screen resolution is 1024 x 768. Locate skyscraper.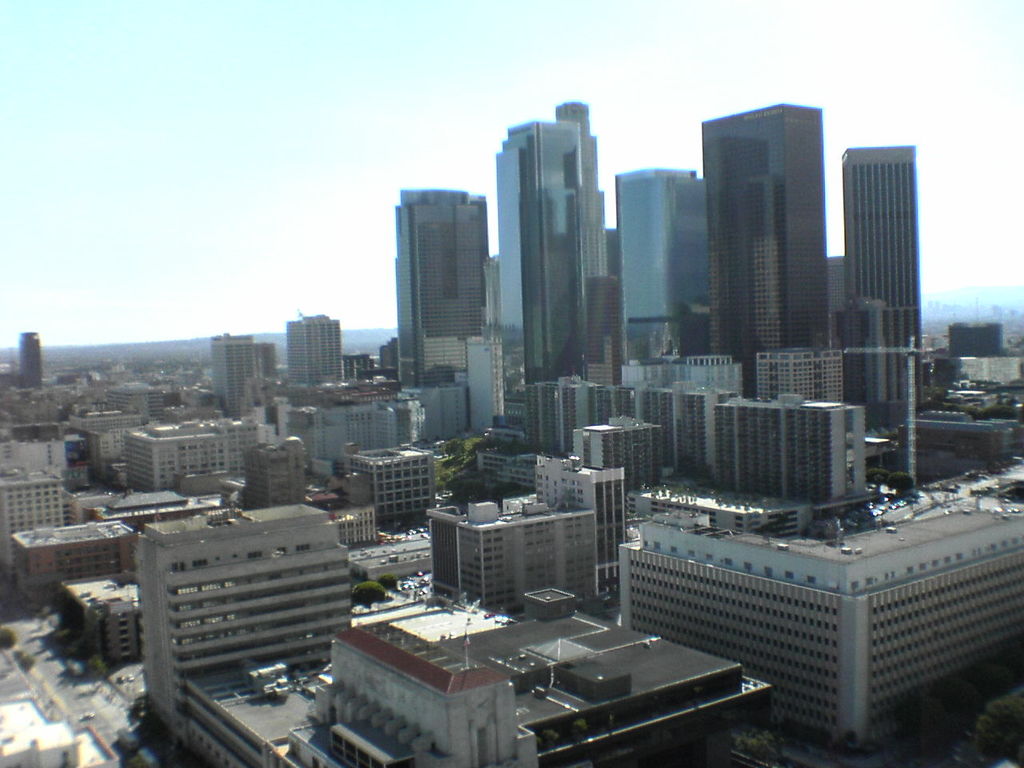
select_region(18, 329, 42, 390).
